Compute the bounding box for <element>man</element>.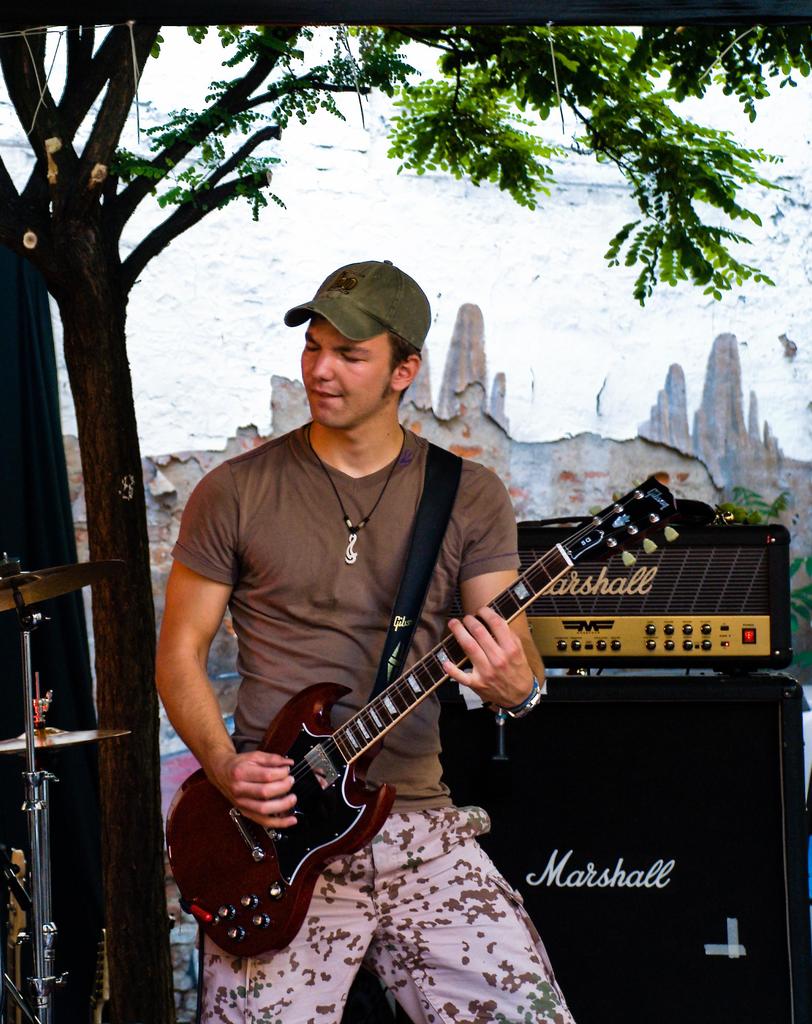
<region>147, 243, 575, 1023</region>.
